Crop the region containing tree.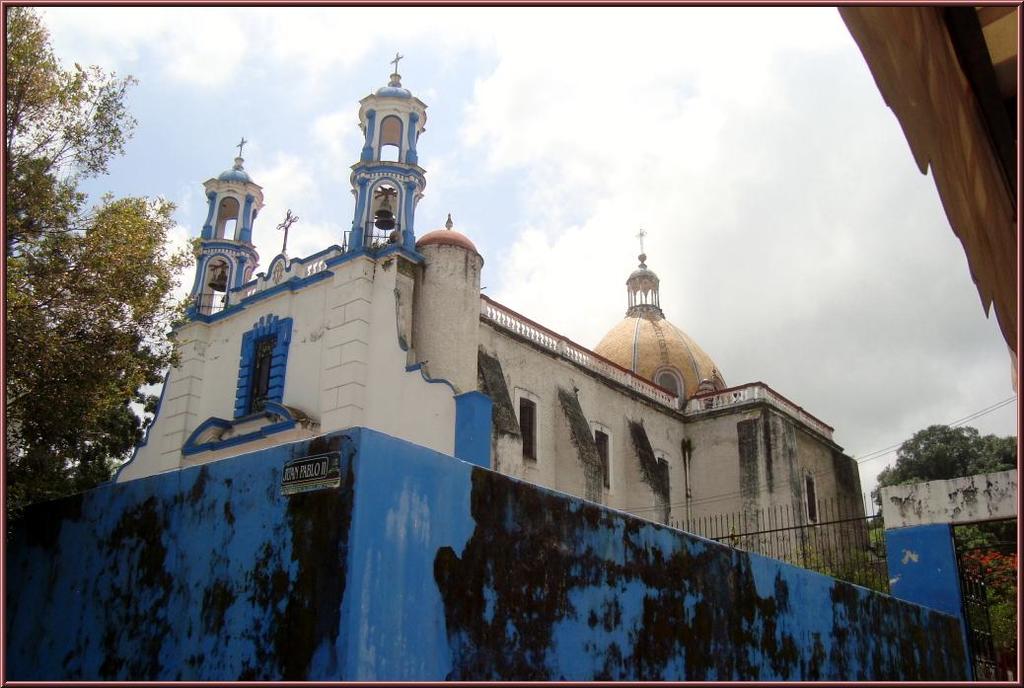
Crop region: 855/421/1020/678.
